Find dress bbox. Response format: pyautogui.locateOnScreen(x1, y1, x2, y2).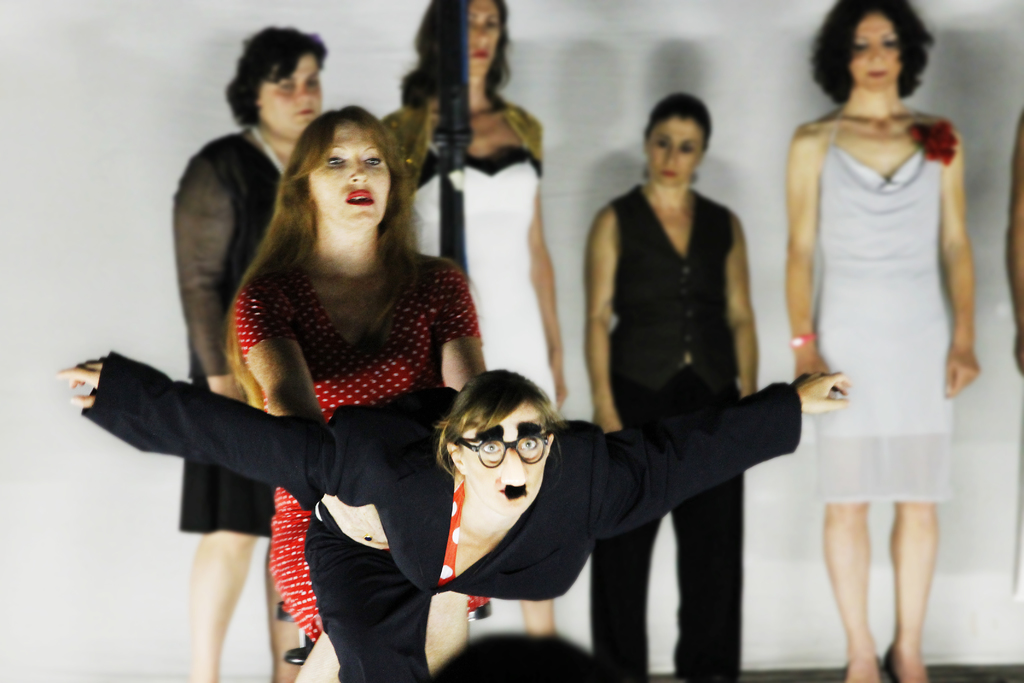
pyautogui.locateOnScreen(783, 73, 982, 554).
